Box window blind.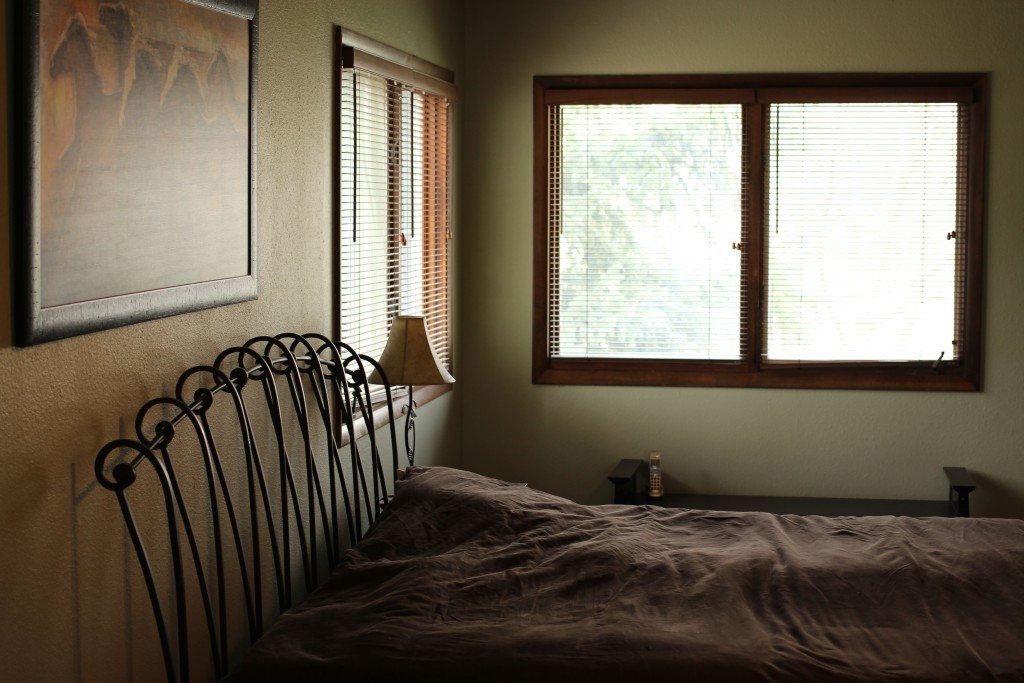
<bbox>758, 91, 974, 368</bbox>.
